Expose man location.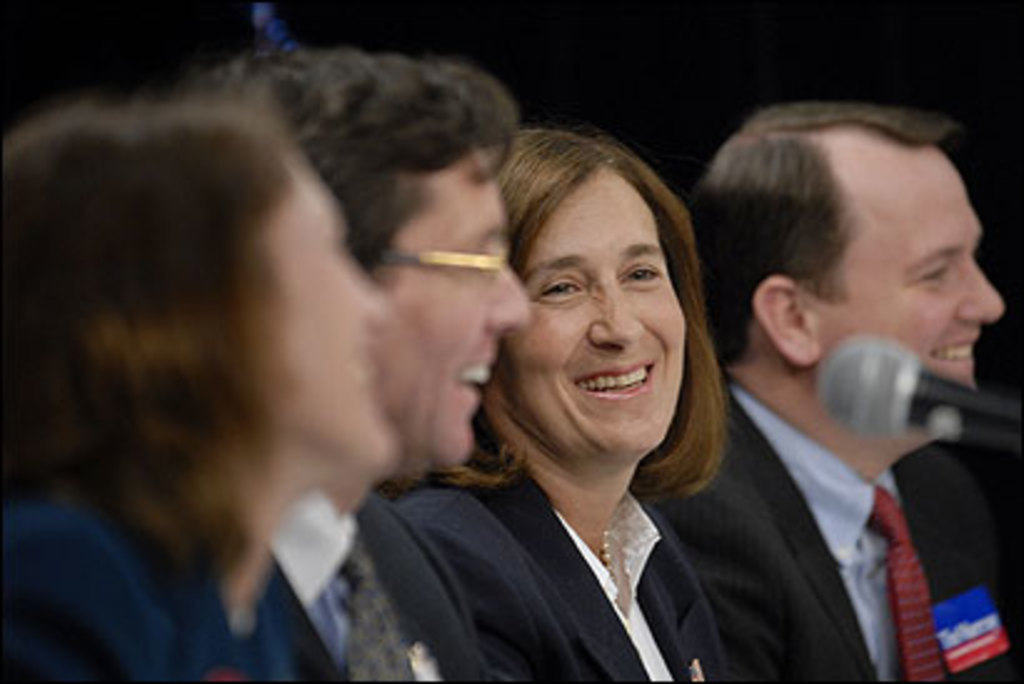
Exposed at {"left": 157, "top": 40, "right": 524, "bottom": 682}.
